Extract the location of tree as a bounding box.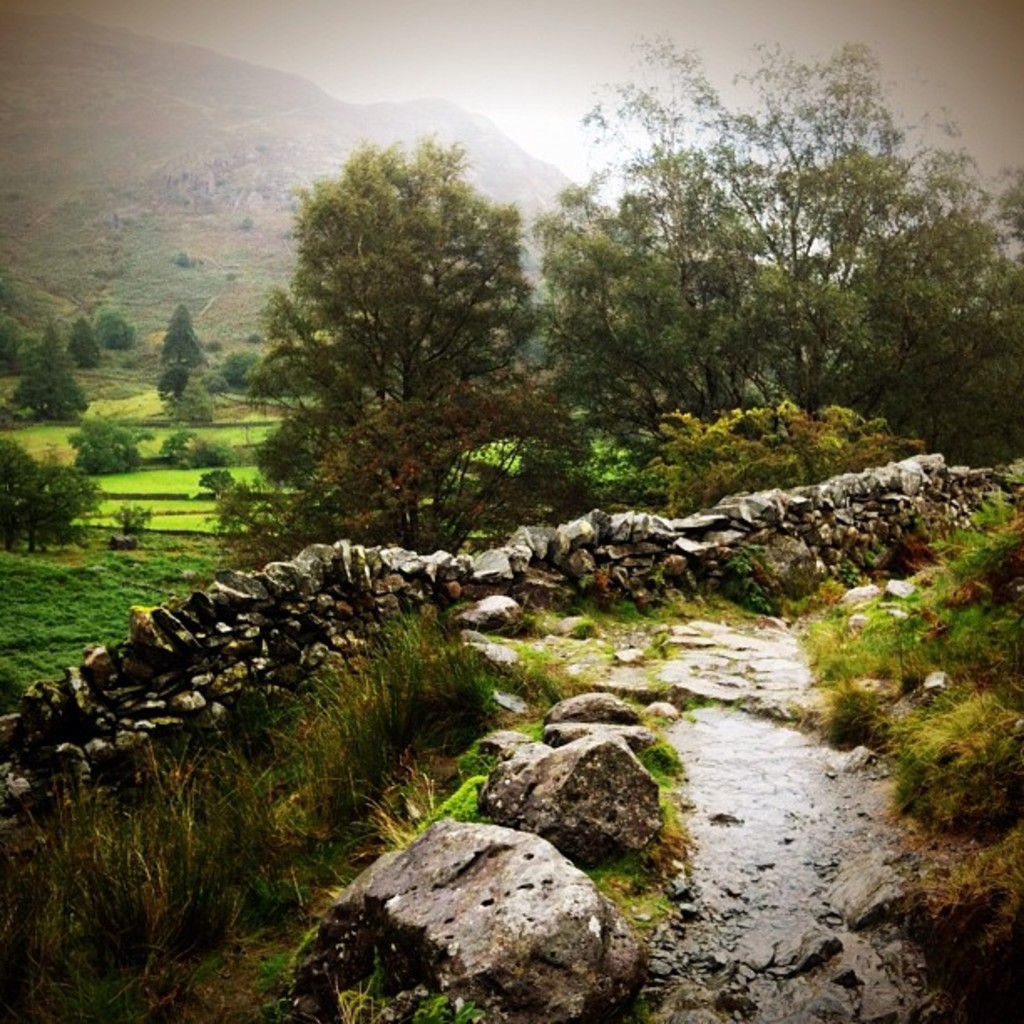
x1=0, y1=316, x2=38, y2=381.
